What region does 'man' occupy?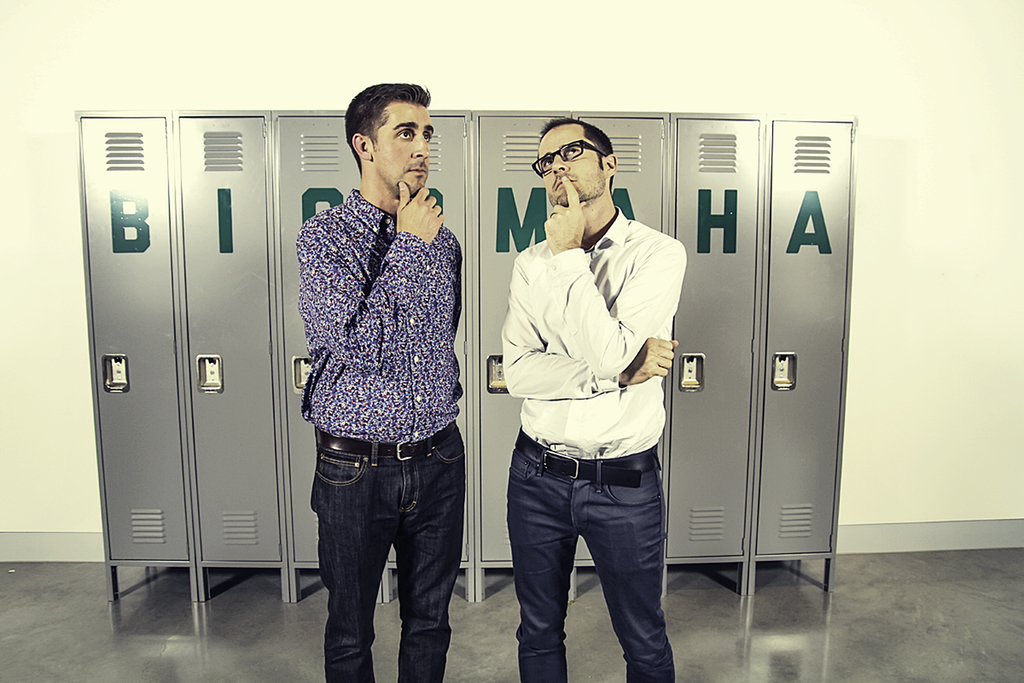
left=493, top=115, right=681, bottom=682.
